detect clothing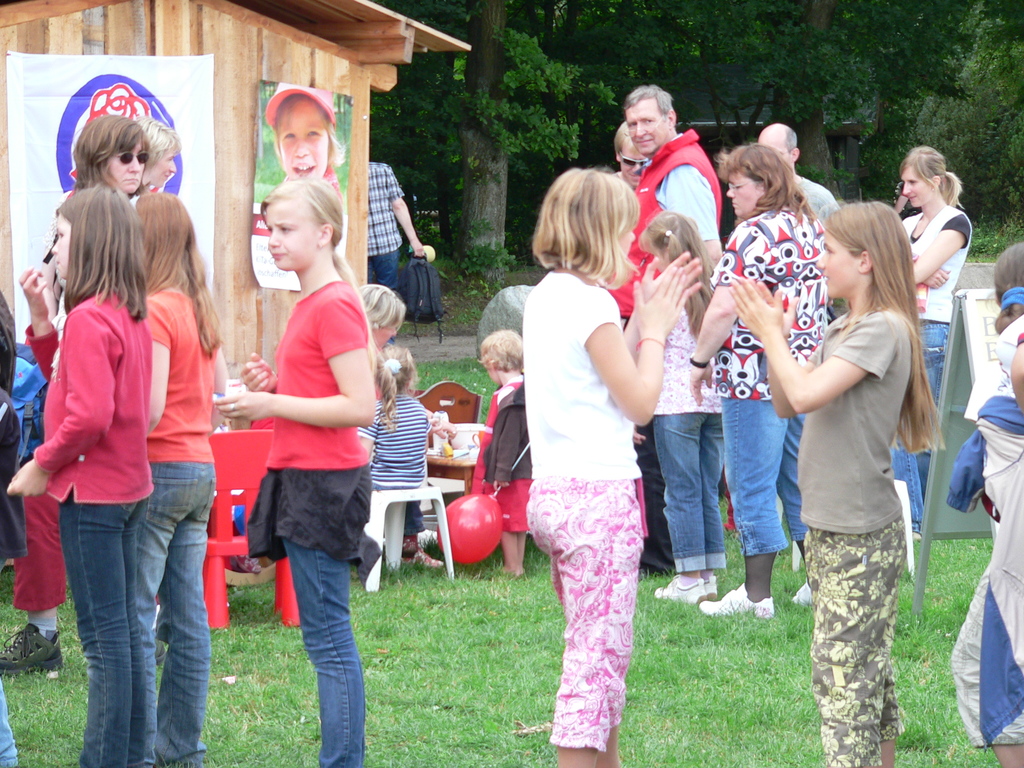
detection(790, 300, 916, 767)
